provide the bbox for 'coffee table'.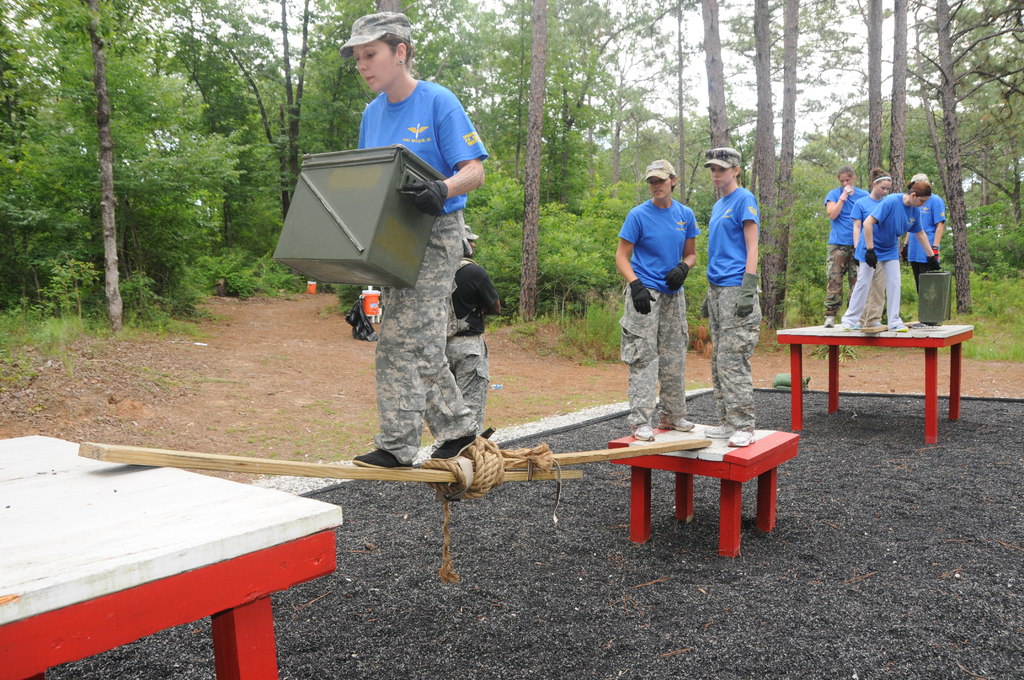
[774,315,973,445].
